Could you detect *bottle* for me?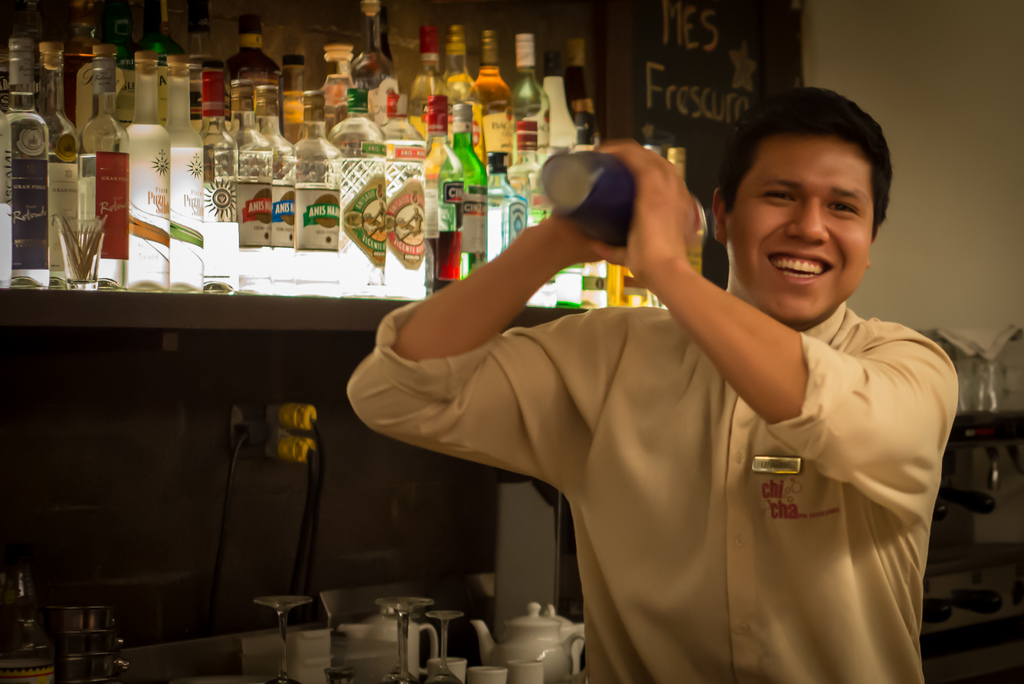
Detection result: Rect(582, 262, 609, 313).
